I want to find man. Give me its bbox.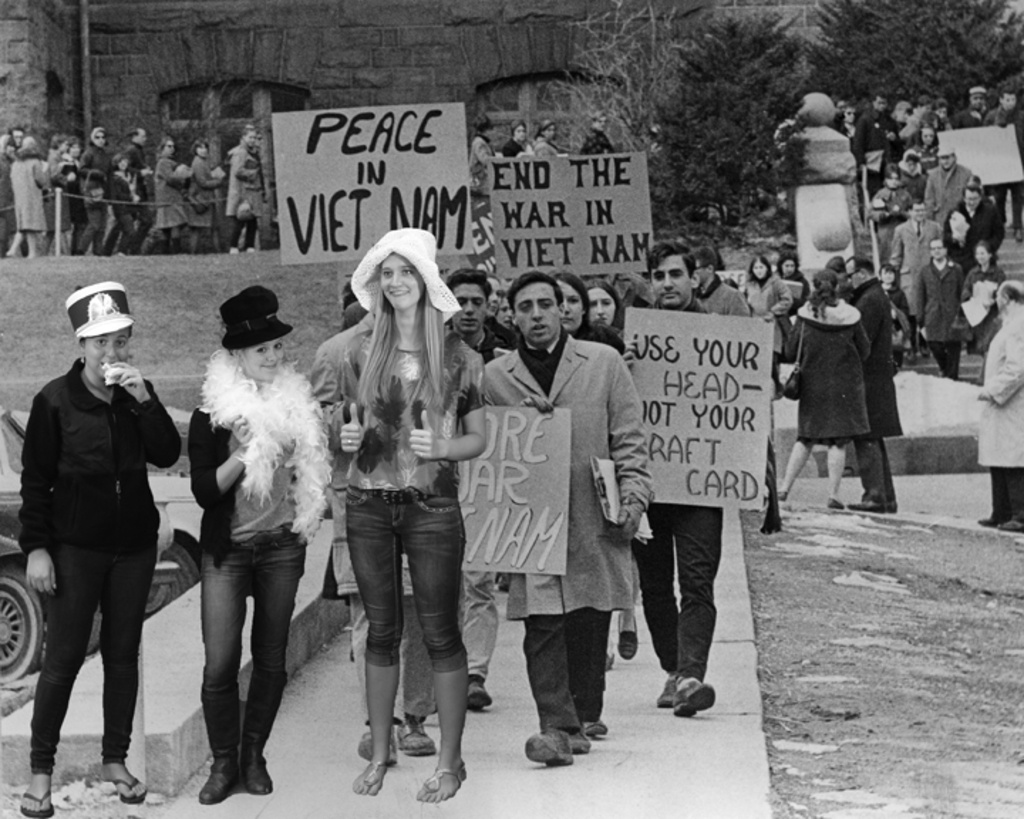
(left=951, top=81, right=998, bottom=239).
